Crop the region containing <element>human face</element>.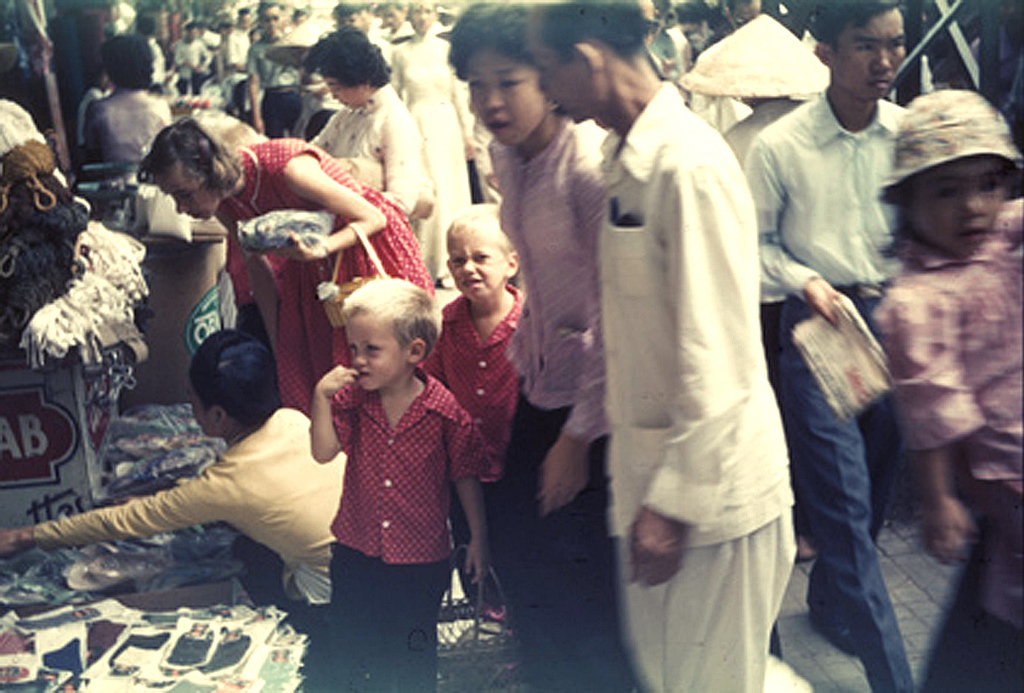
Crop region: 414,5,433,37.
